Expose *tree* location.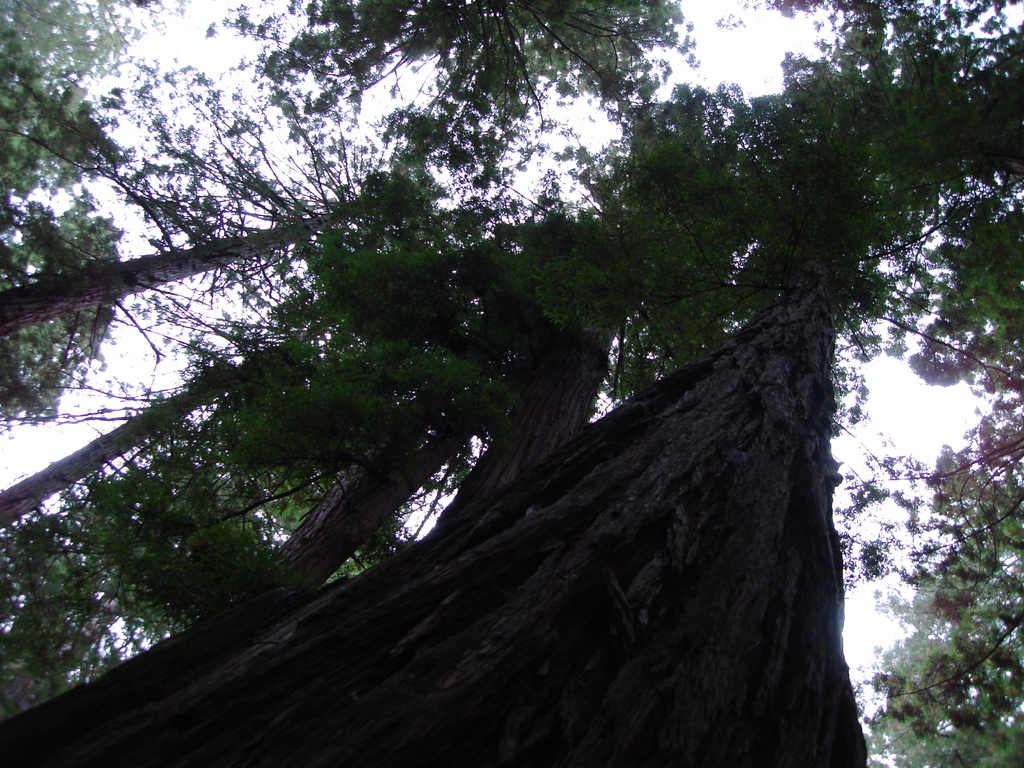
Exposed at pyautogui.locateOnScreen(0, 193, 653, 761).
